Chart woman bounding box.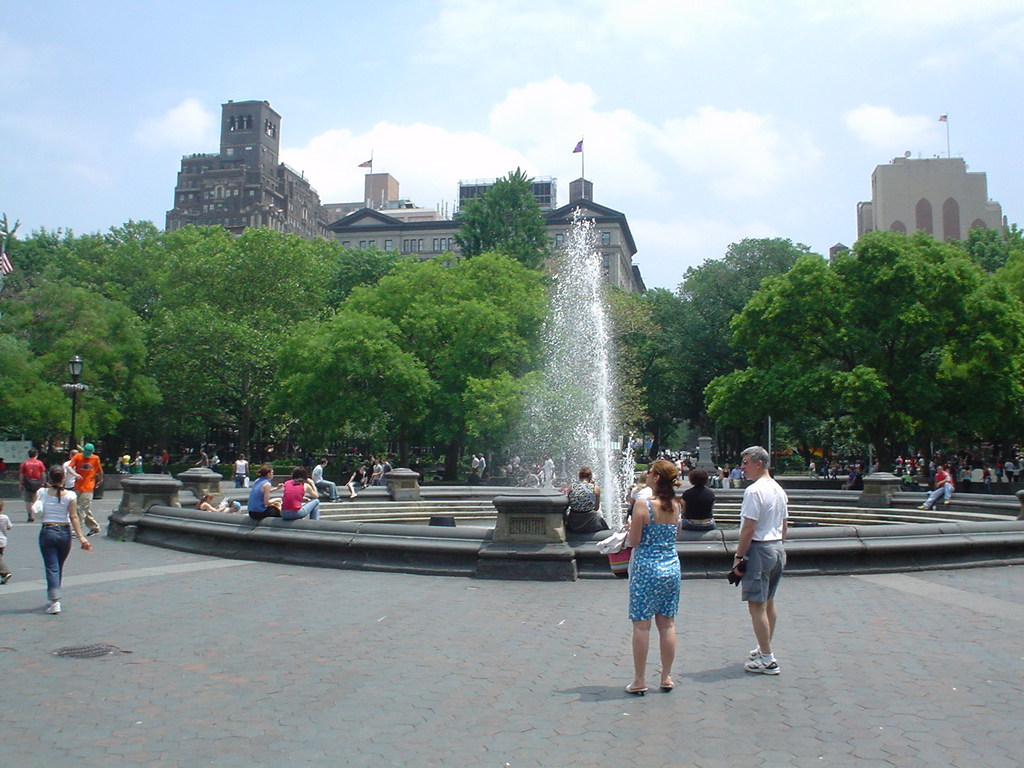
Charted: pyautogui.locateOnScreen(623, 456, 680, 705).
